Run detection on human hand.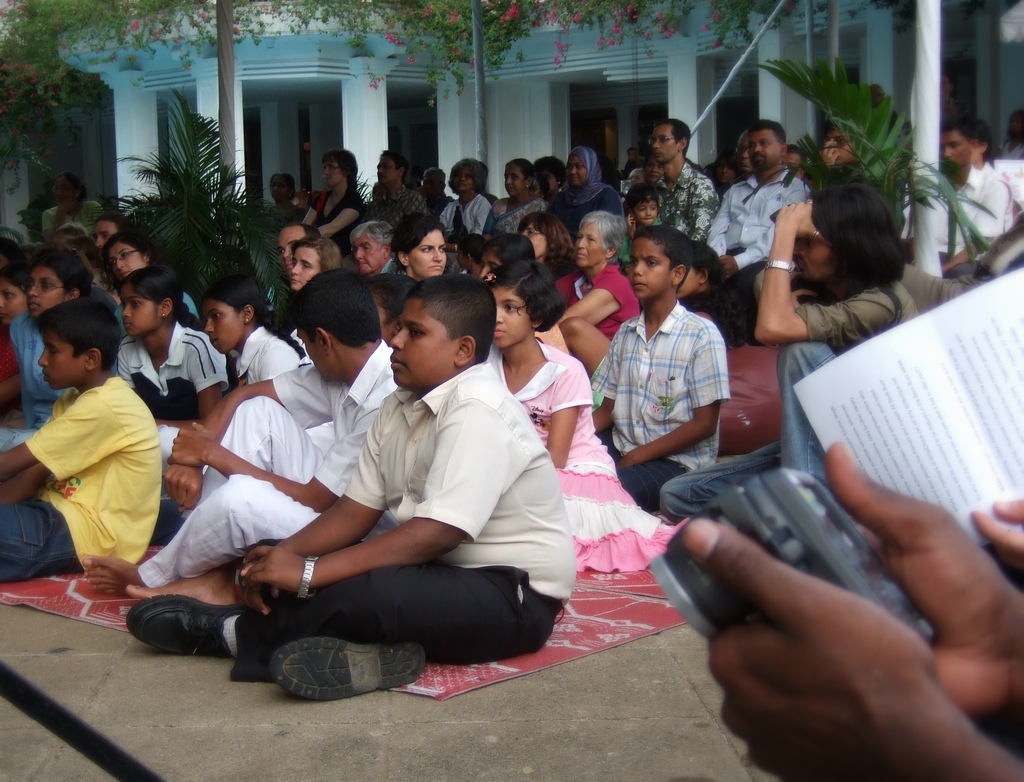
Result: x1=713 y1=254 x2=739 y2=281.
